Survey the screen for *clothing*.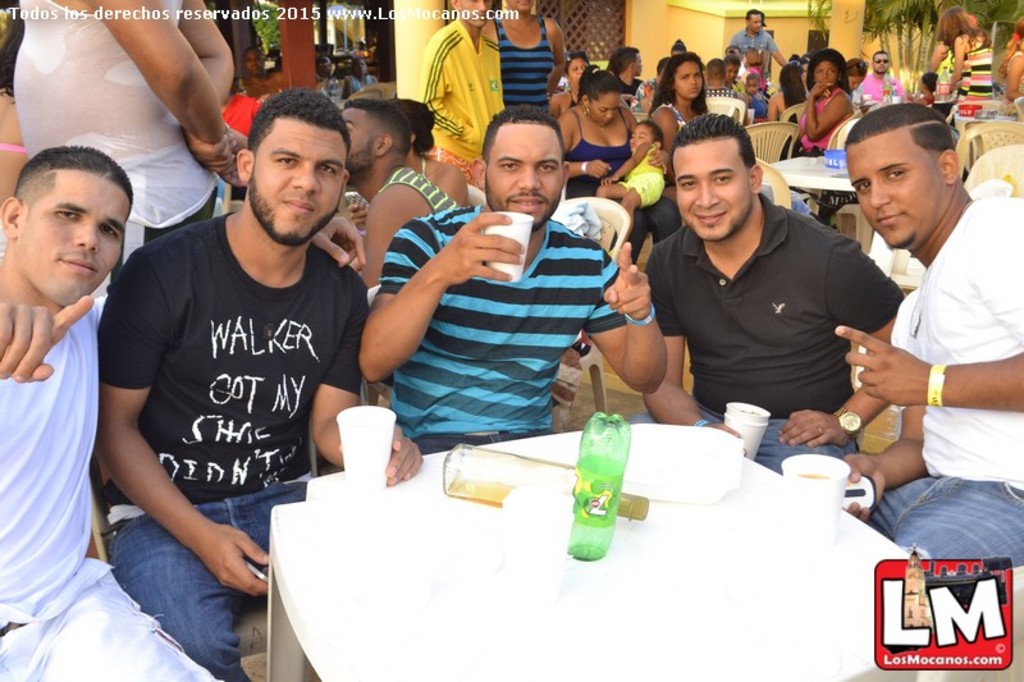
Survey found: <bbox>564, 100, 682, 265</bbox>.
